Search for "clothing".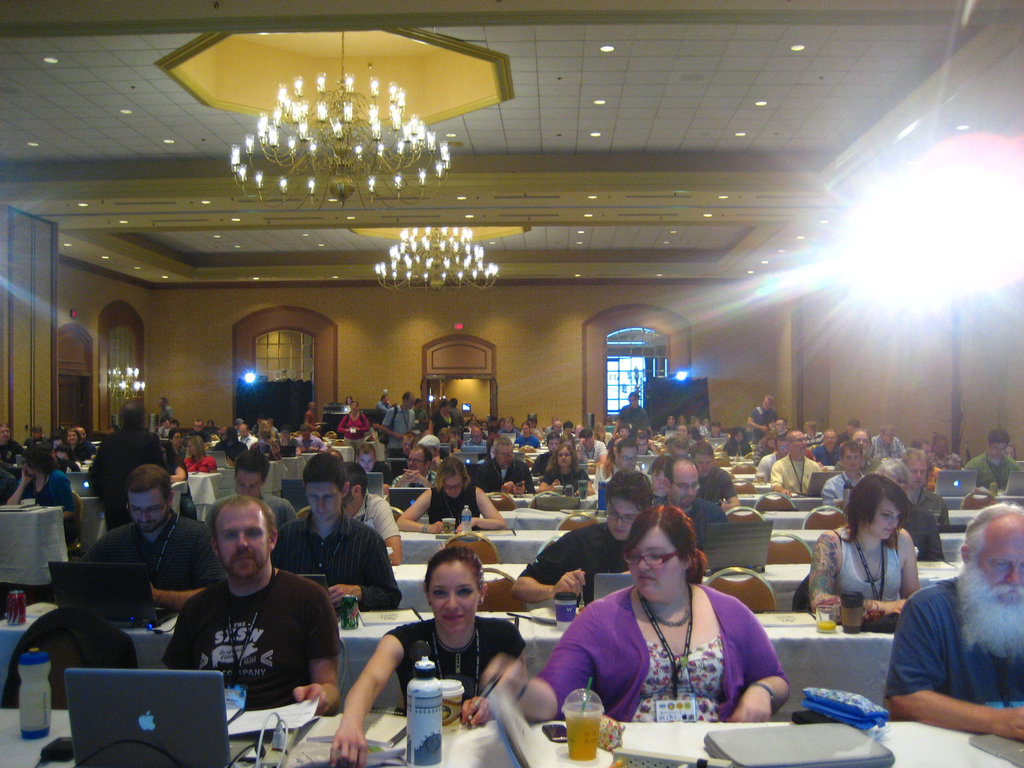
Found at bbox(338, 413, 371, 451).
